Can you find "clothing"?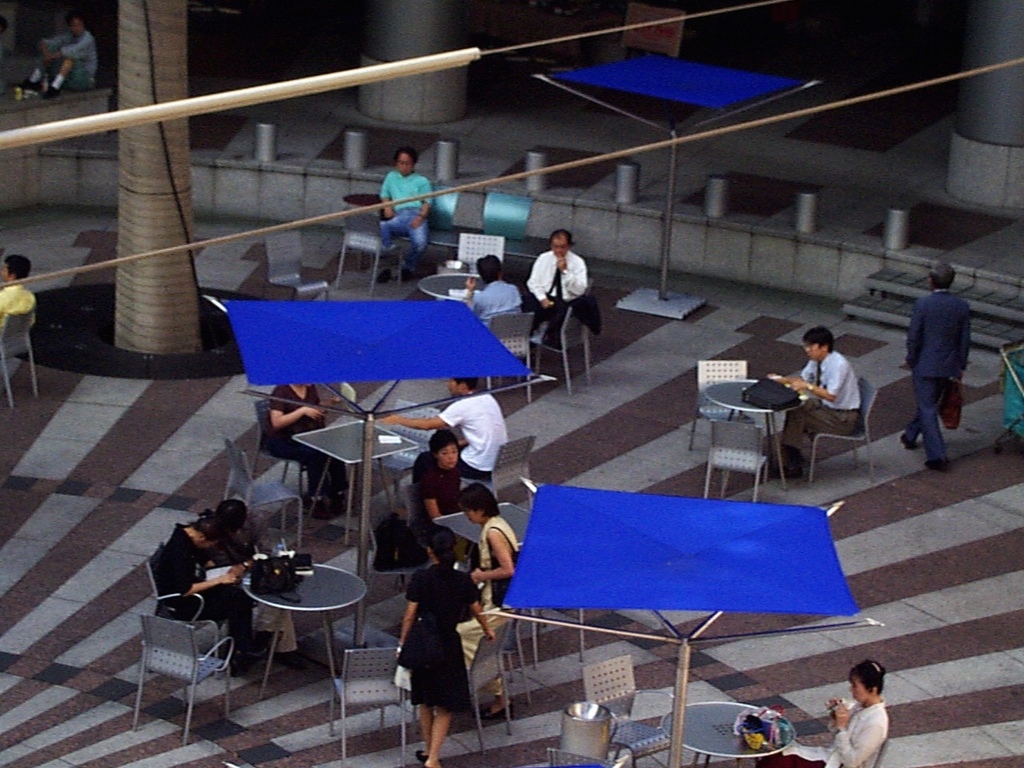
Yes, bounding box: [413,452,462,526].
